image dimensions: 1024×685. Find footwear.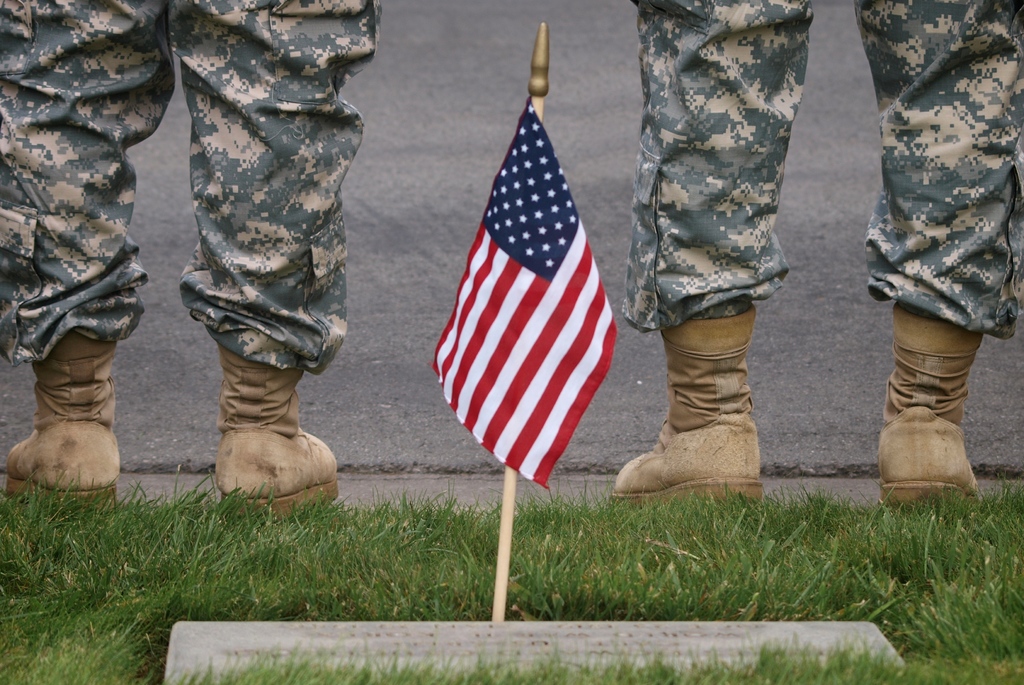
[214,353,343,516].
